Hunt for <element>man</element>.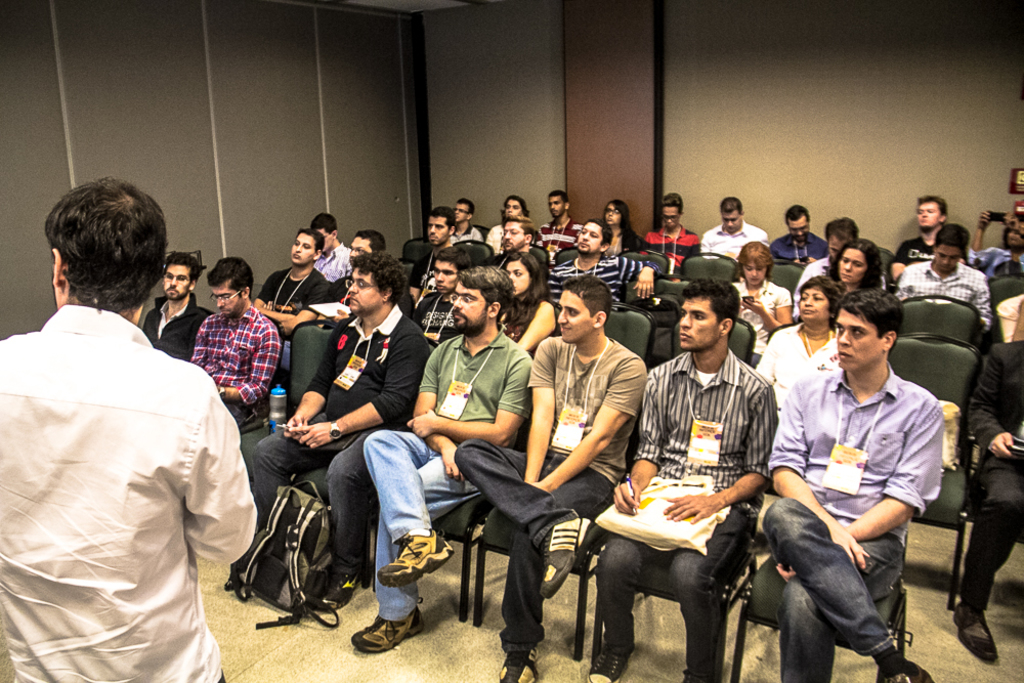
Hunted down at (left=693, top=181, right=769, bottom=254).
